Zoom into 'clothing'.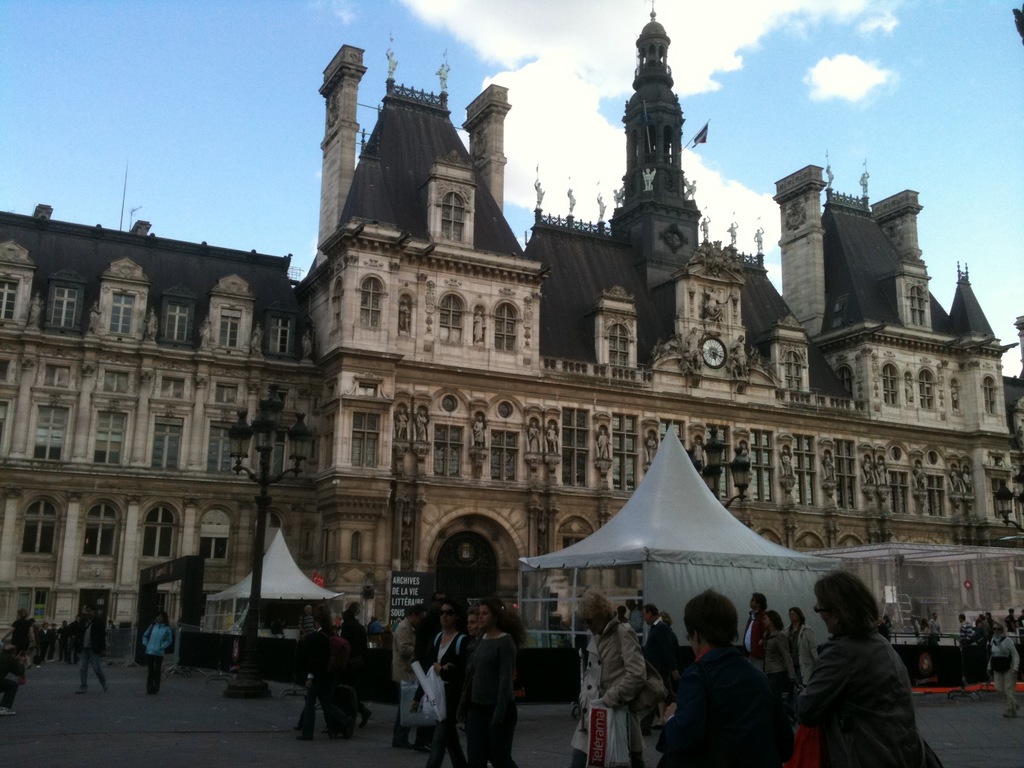
Zoom target: select_region(454, 630, 517, 762).
